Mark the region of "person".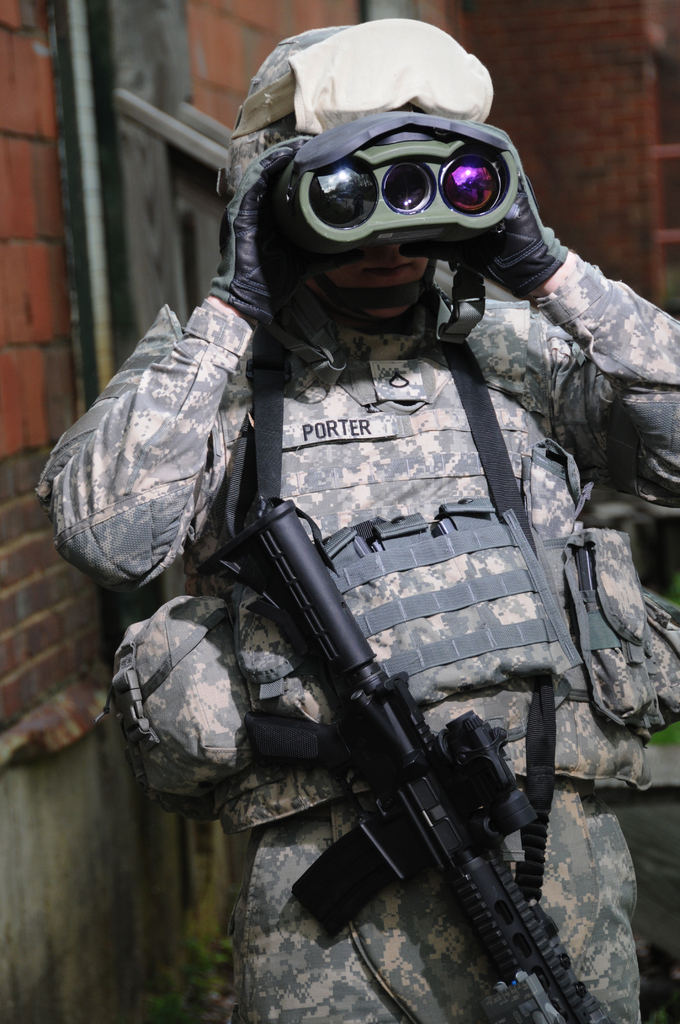
Region: (35,20,679,1023).
